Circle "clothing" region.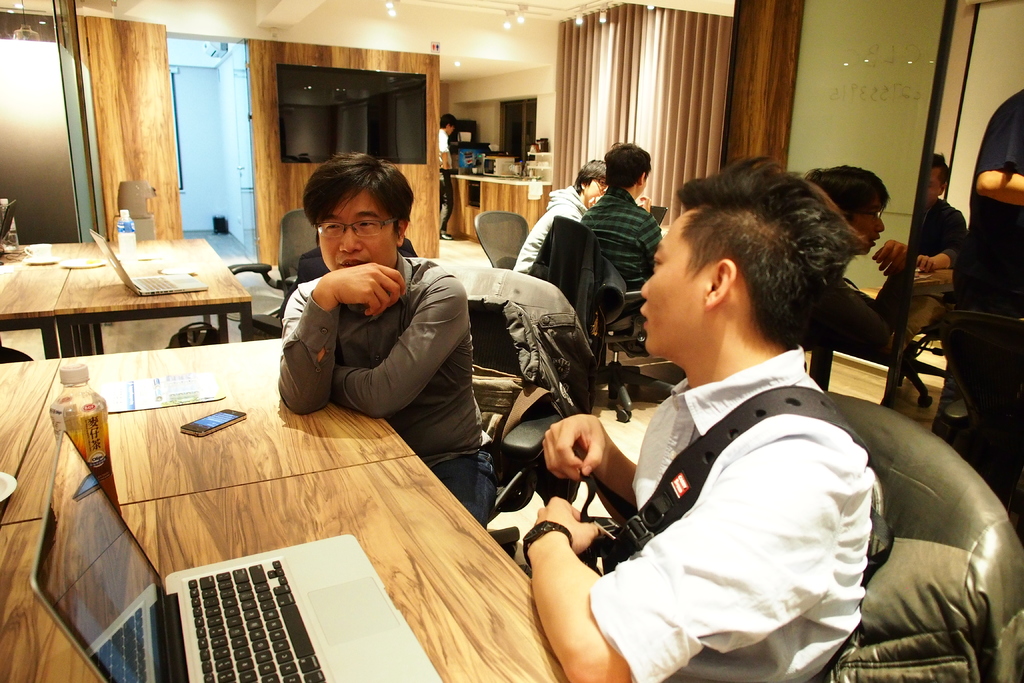
Region: box=[435, 126, 460, 236].
